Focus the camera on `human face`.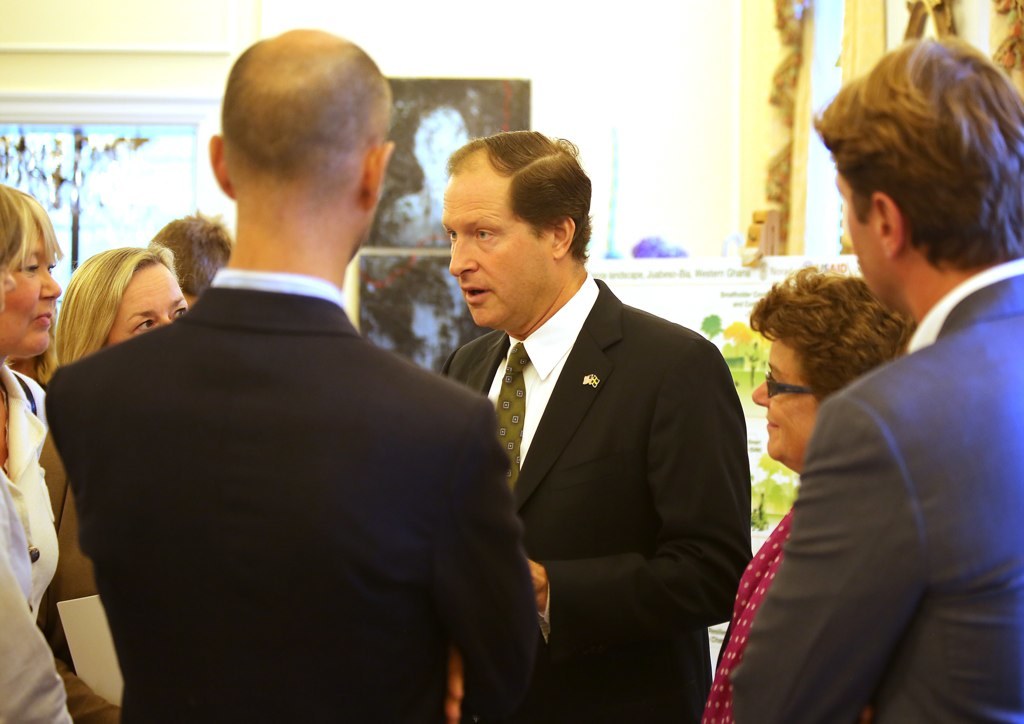
Focus region: box(836, 172, 892, 314).
